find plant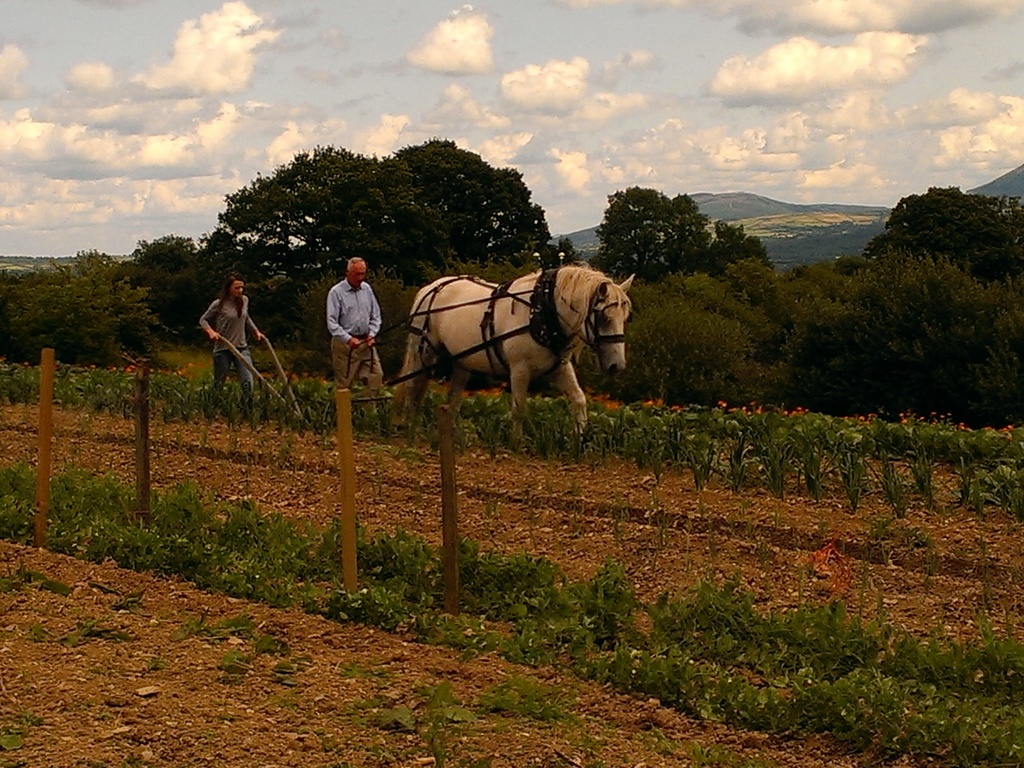
bbox=[0, 579, 17, 598]
